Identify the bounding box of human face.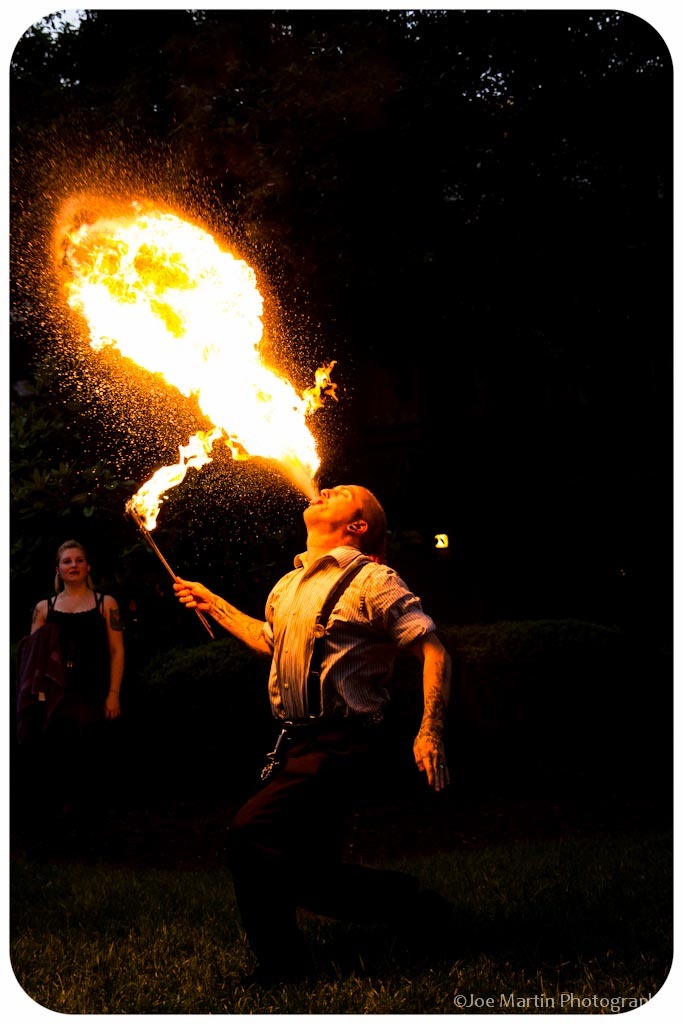
{"left": 298, "top": 490, "right": 363, "bottom": 525}.
